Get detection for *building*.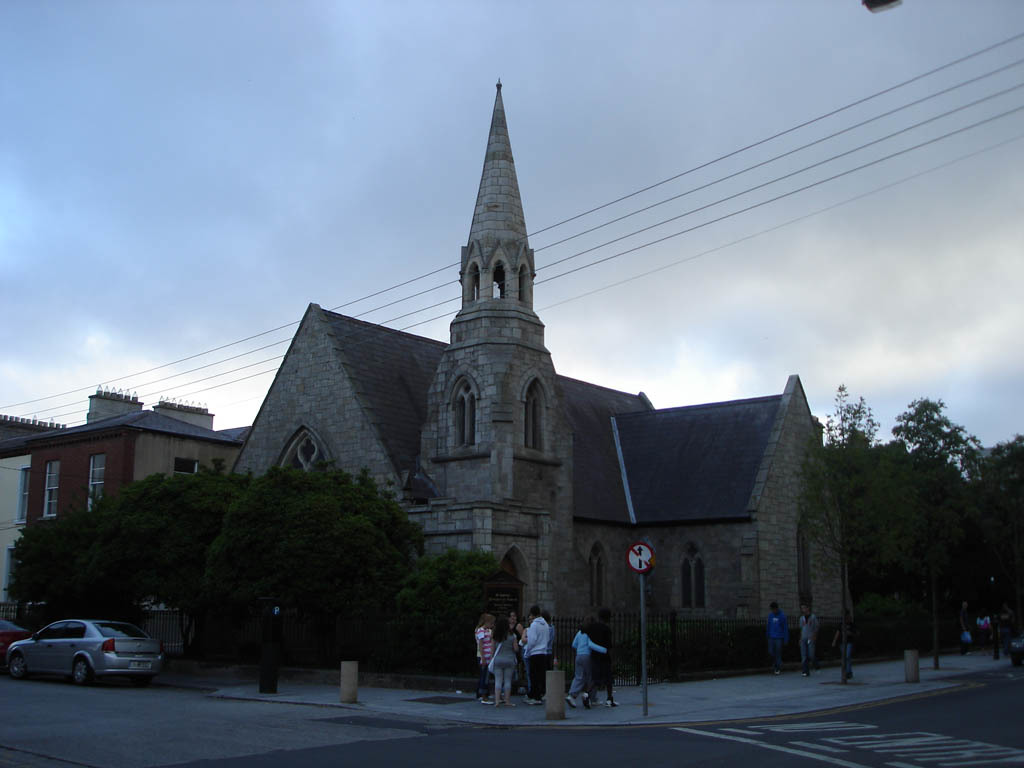
Detection: left=966, top=437, right=1022, bottom=485.
